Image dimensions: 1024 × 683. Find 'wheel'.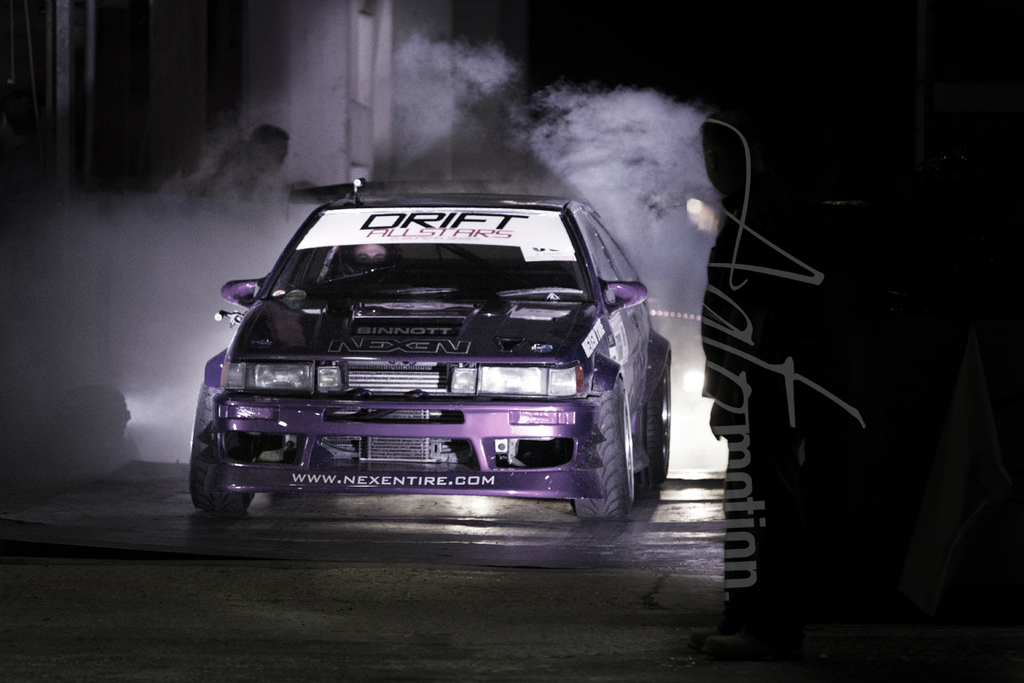
bbox=(189, 385, 252, 515).
